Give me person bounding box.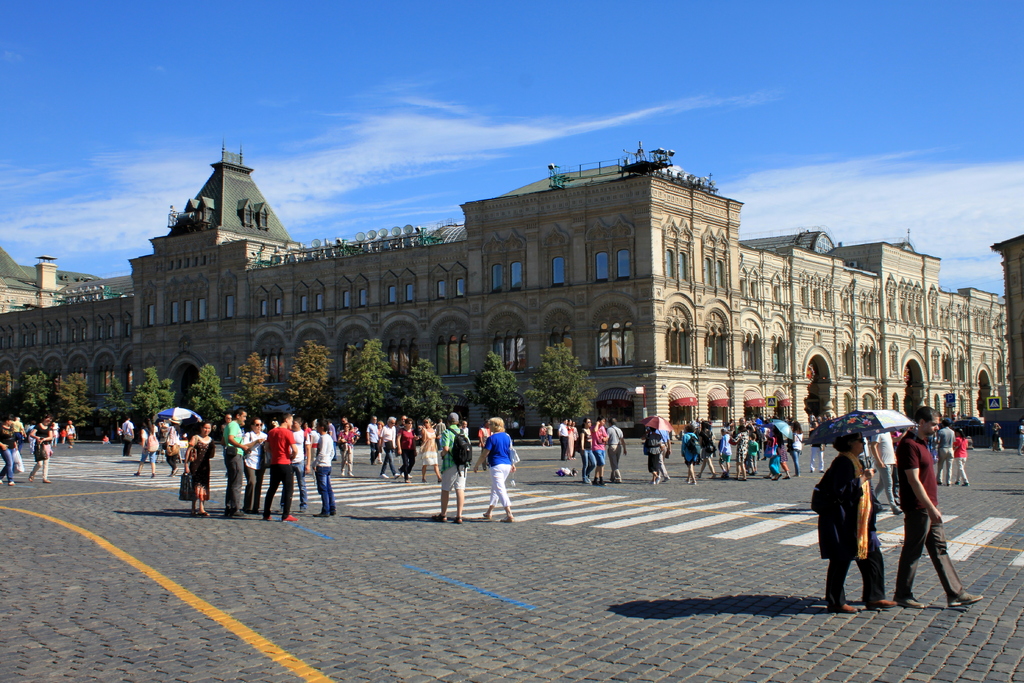
433:420:442:441.
